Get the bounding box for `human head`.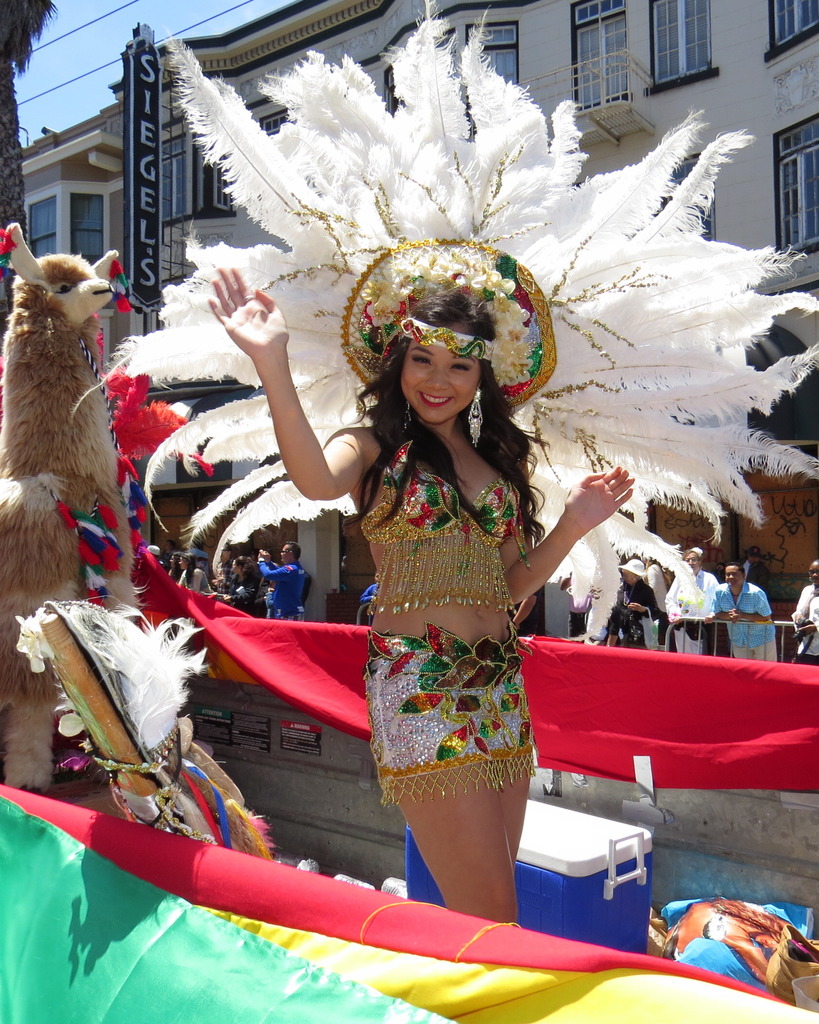
745 548 764 563.
